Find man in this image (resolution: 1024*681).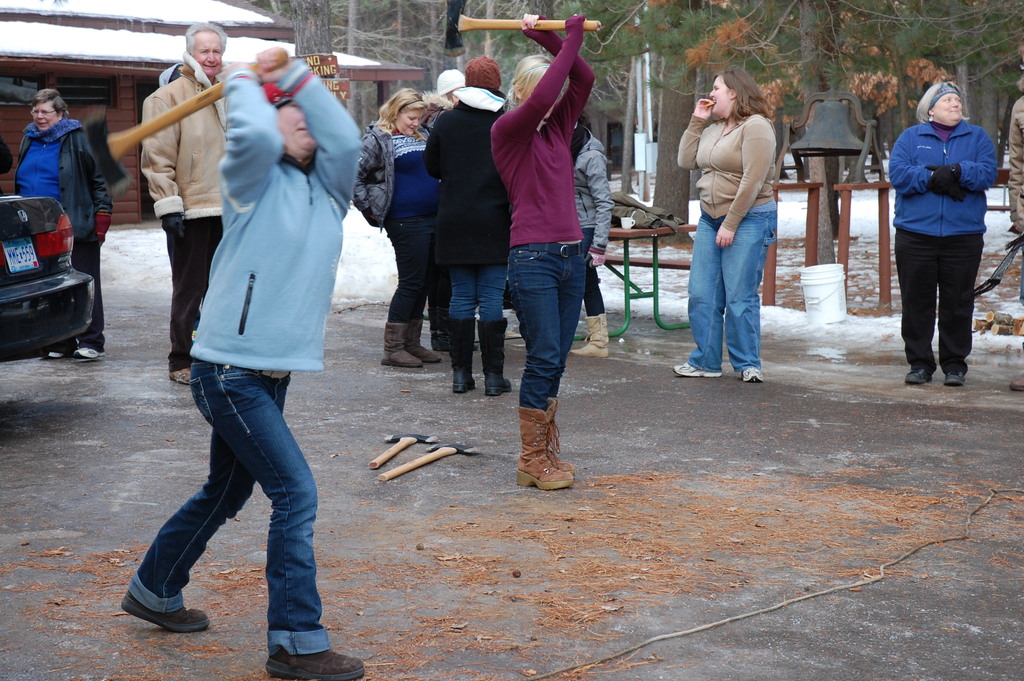
(x1=138, y1=9, x2=278, y2=384).
